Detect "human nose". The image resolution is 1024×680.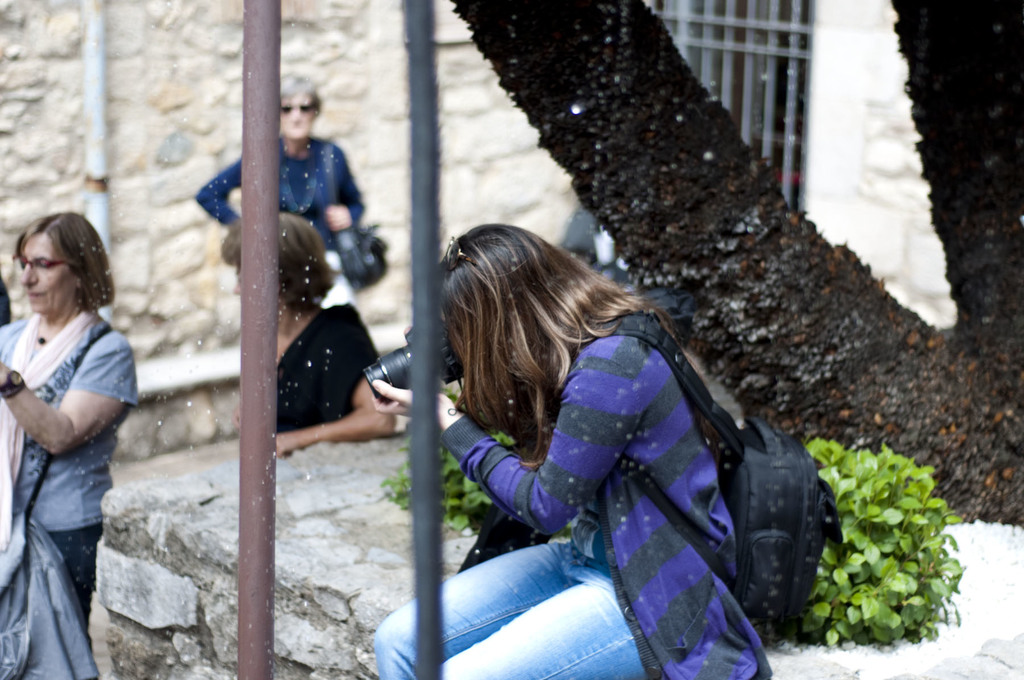
(16,264,37,292).
